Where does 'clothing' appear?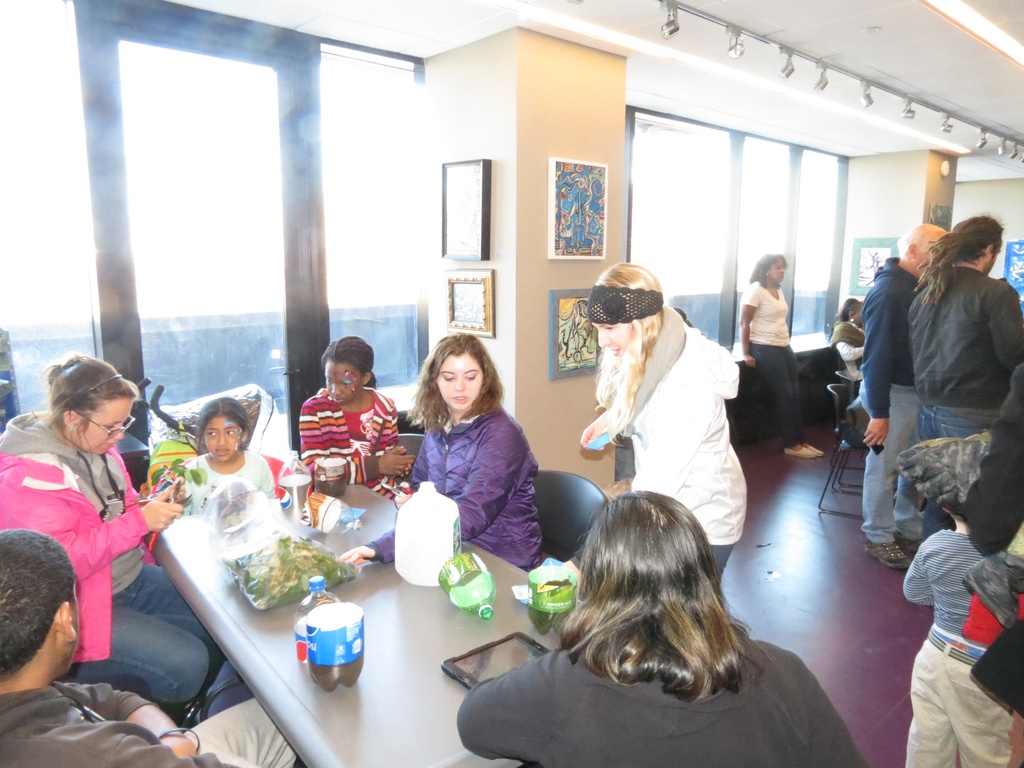
Appears at bbox=[910, 268, 1023, 538].
